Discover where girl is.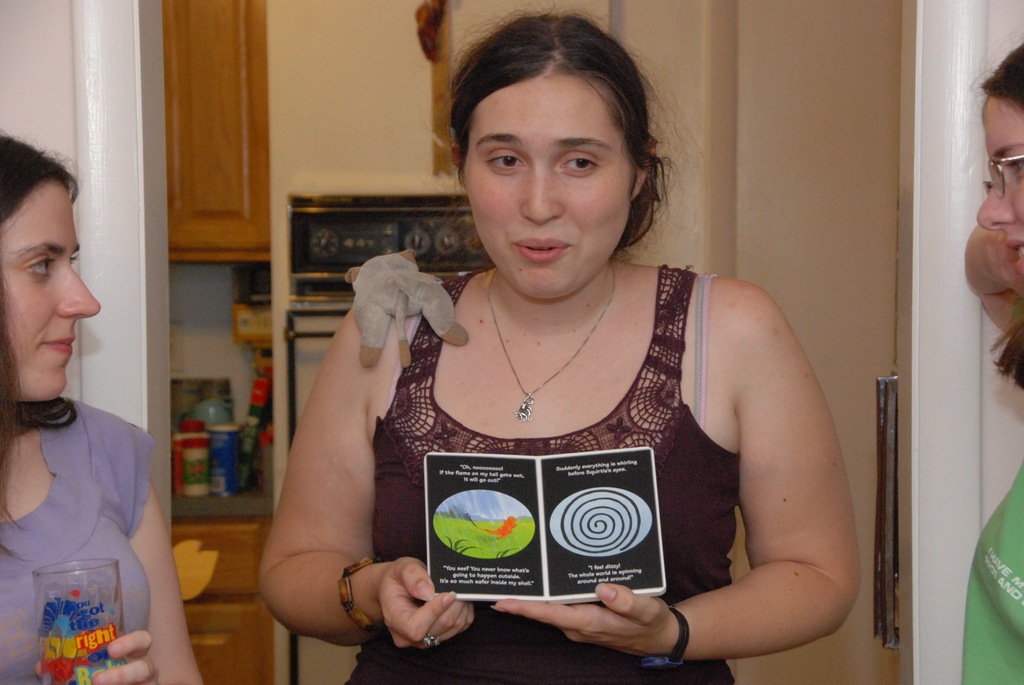
Discovered at bbox=(0, 116, 206, 684).
